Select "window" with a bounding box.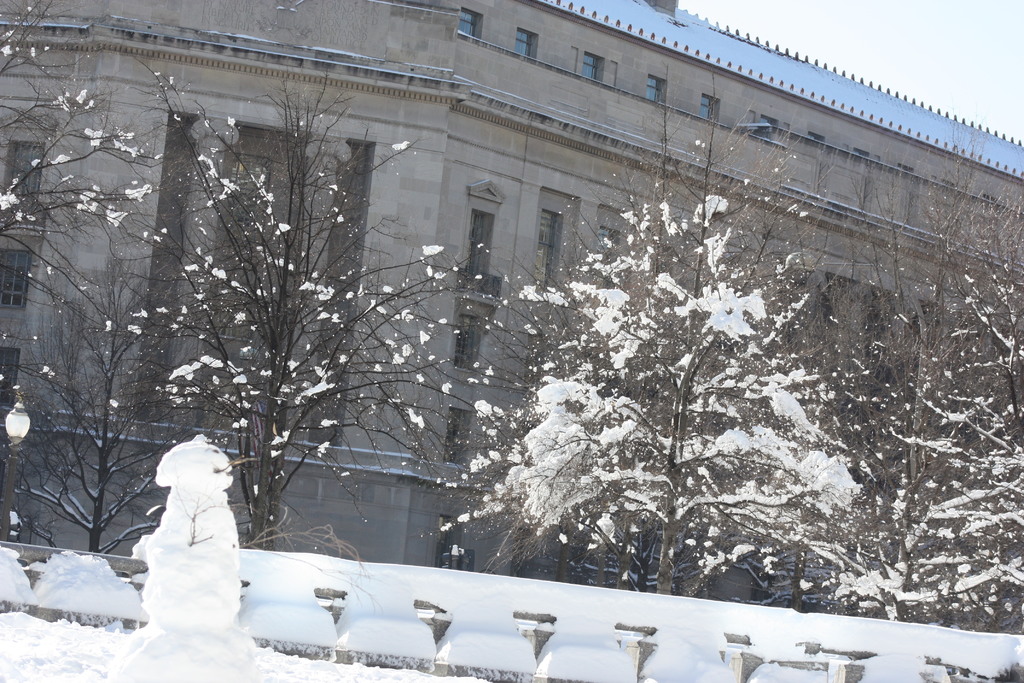
region(984, 194, 1000, 205).
